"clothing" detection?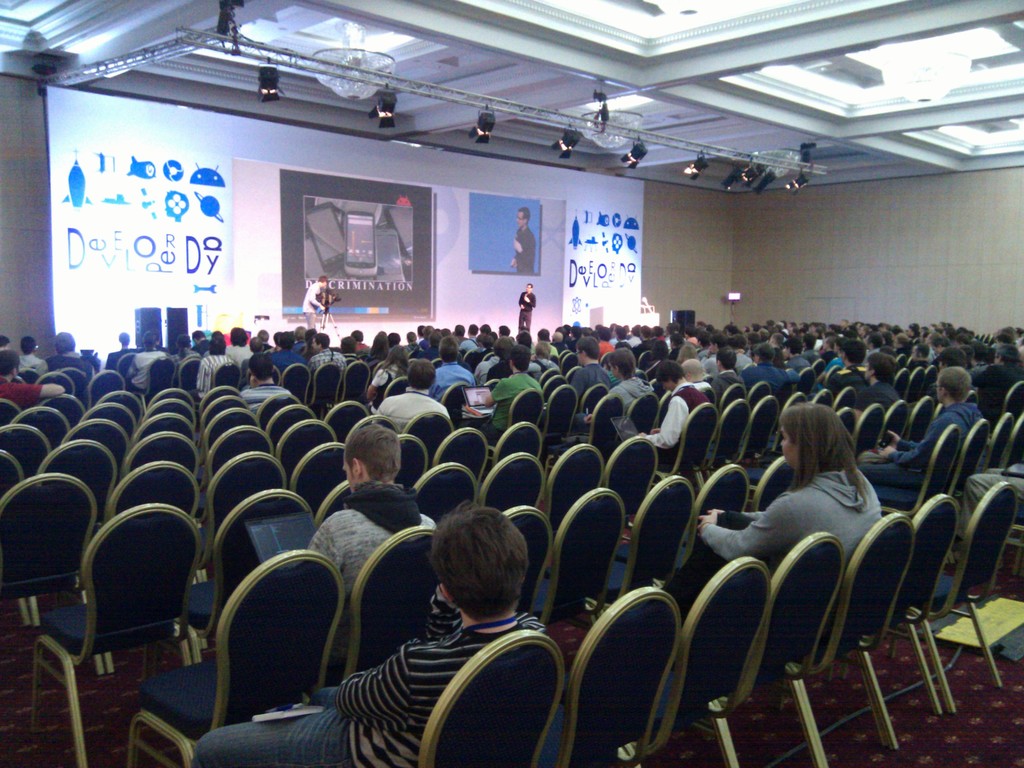
956,468,1023,543
